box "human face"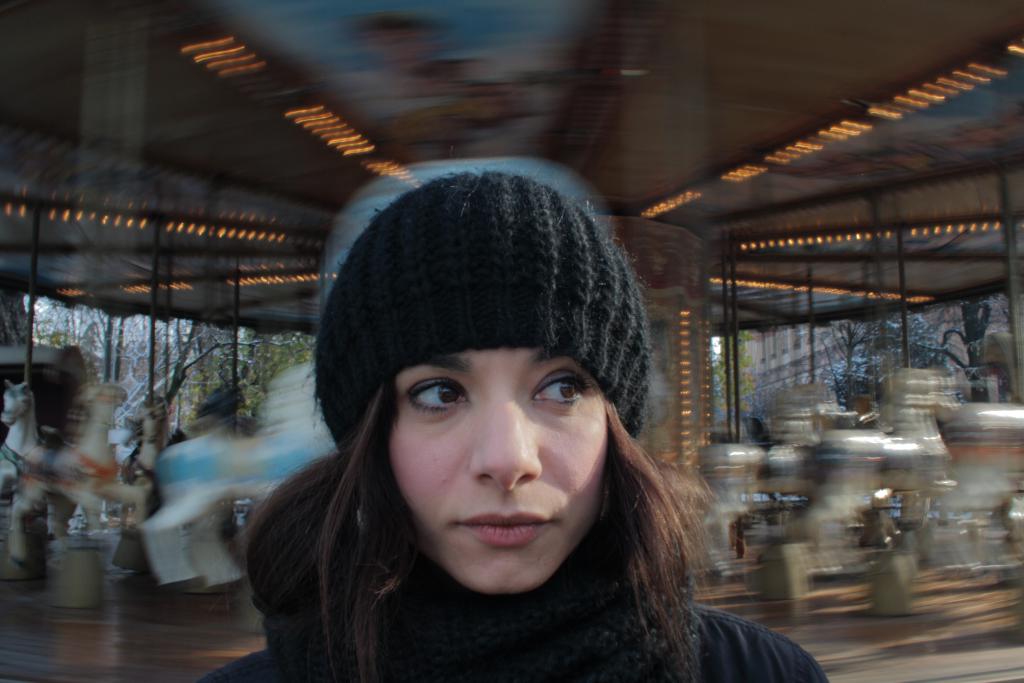
region(388, 350, 609, 598)
